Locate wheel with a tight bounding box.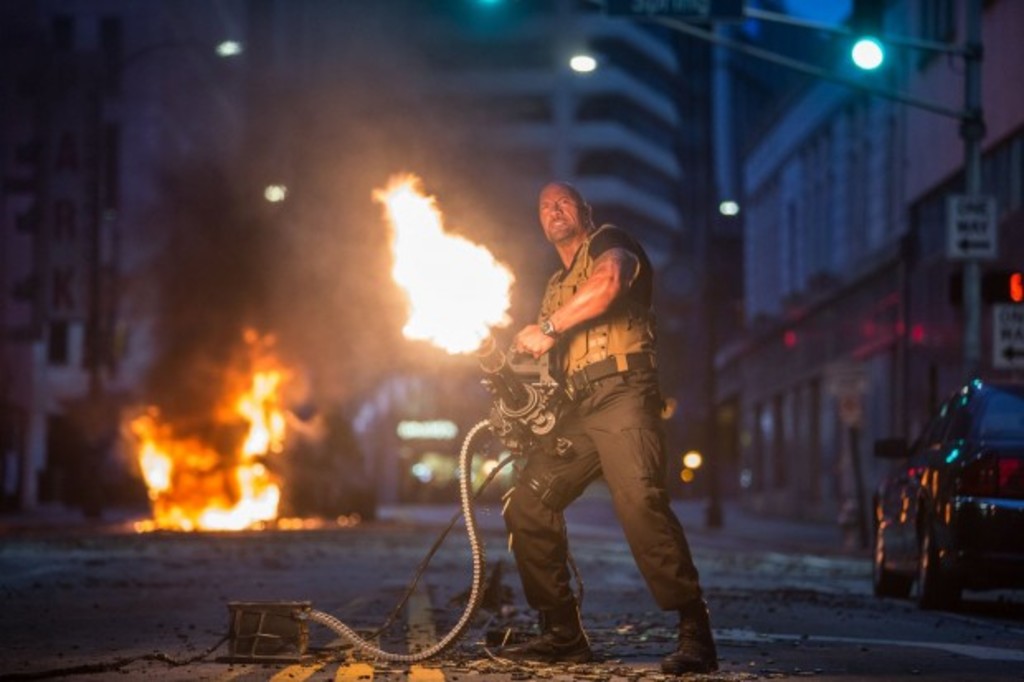
[x1=917, y1=510, x2=958, y2=613].
